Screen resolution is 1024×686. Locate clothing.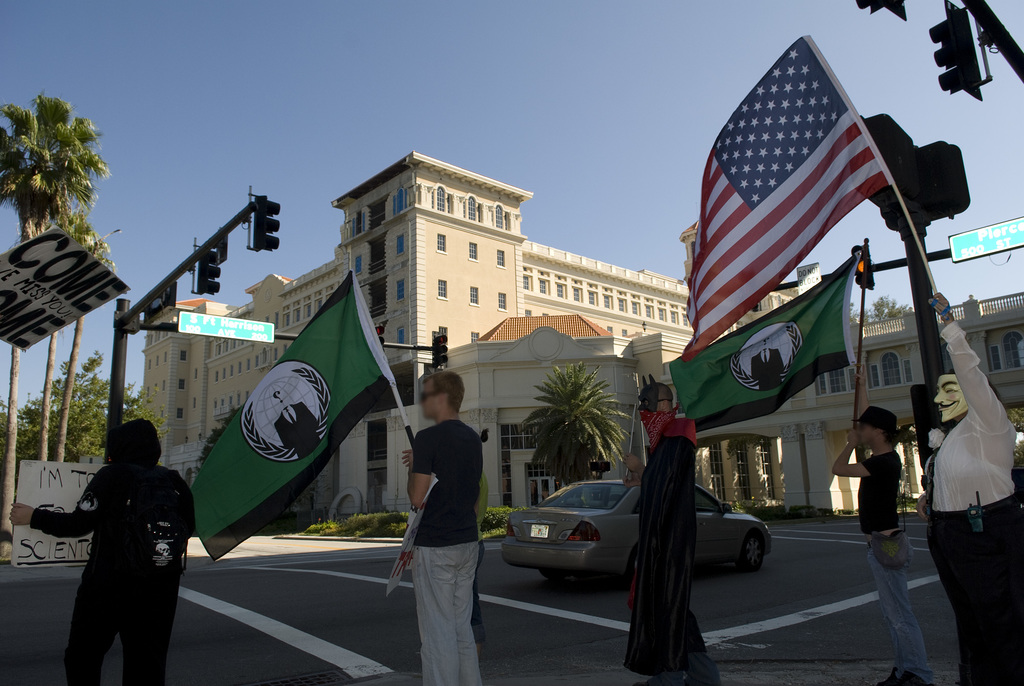
Rect(397, 424, 483, 685).
